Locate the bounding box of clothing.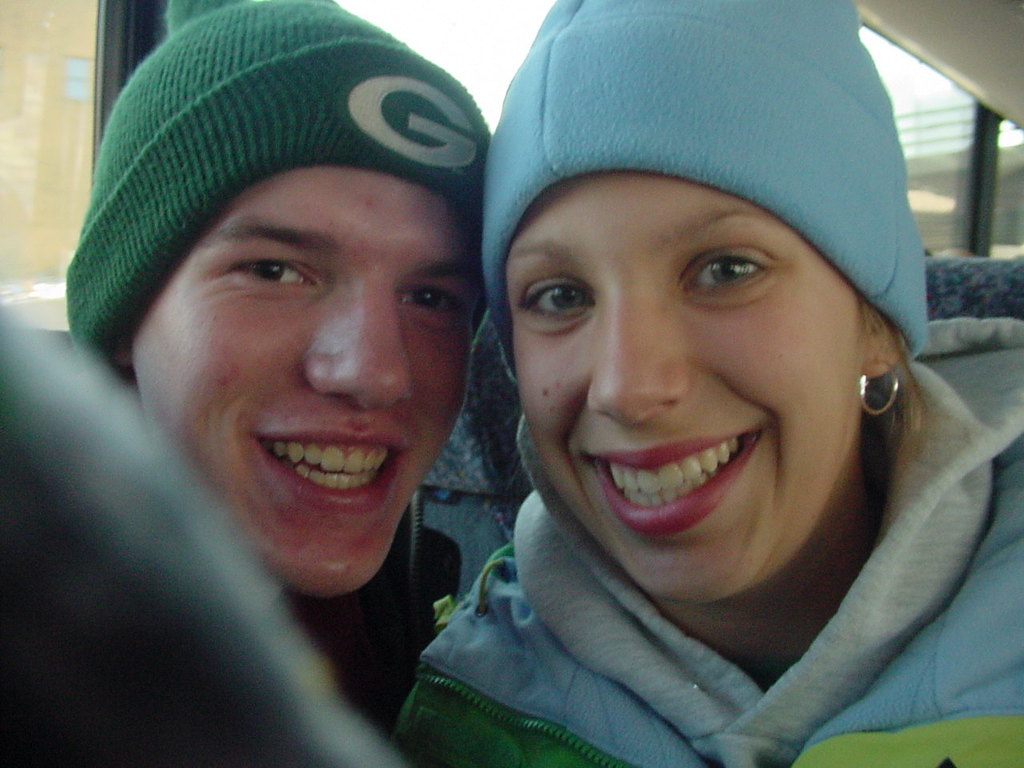
Bounding box: rect(408, 314, 1023, 767).
